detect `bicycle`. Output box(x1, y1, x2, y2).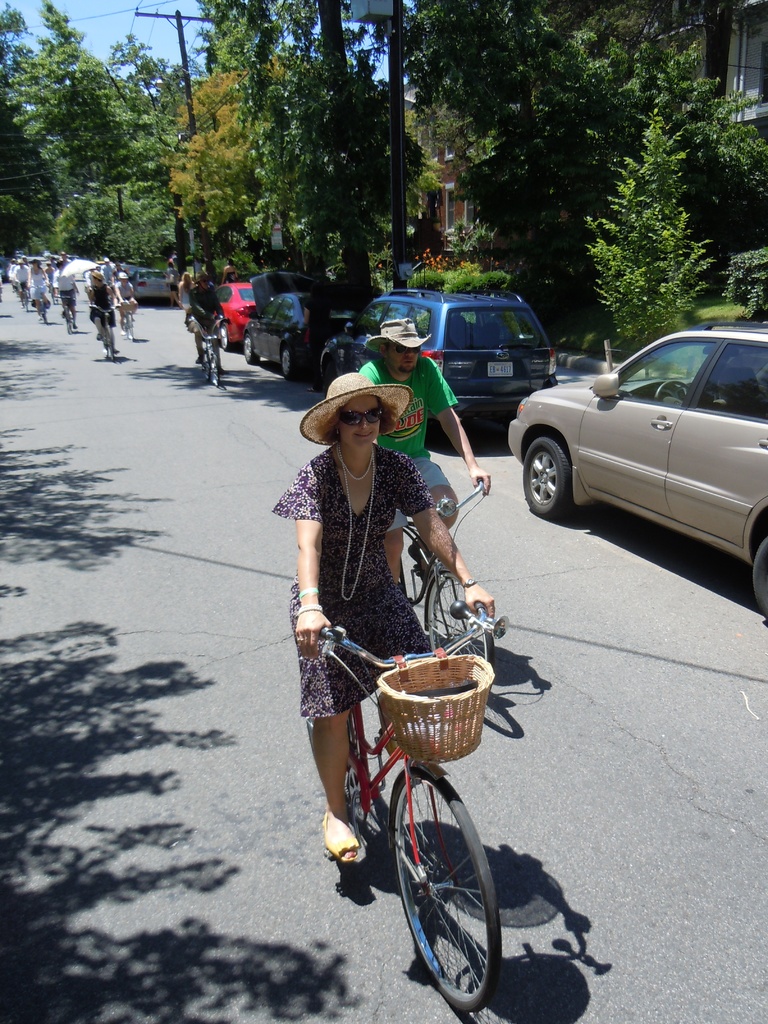
box(307, 628, 525, 996).
